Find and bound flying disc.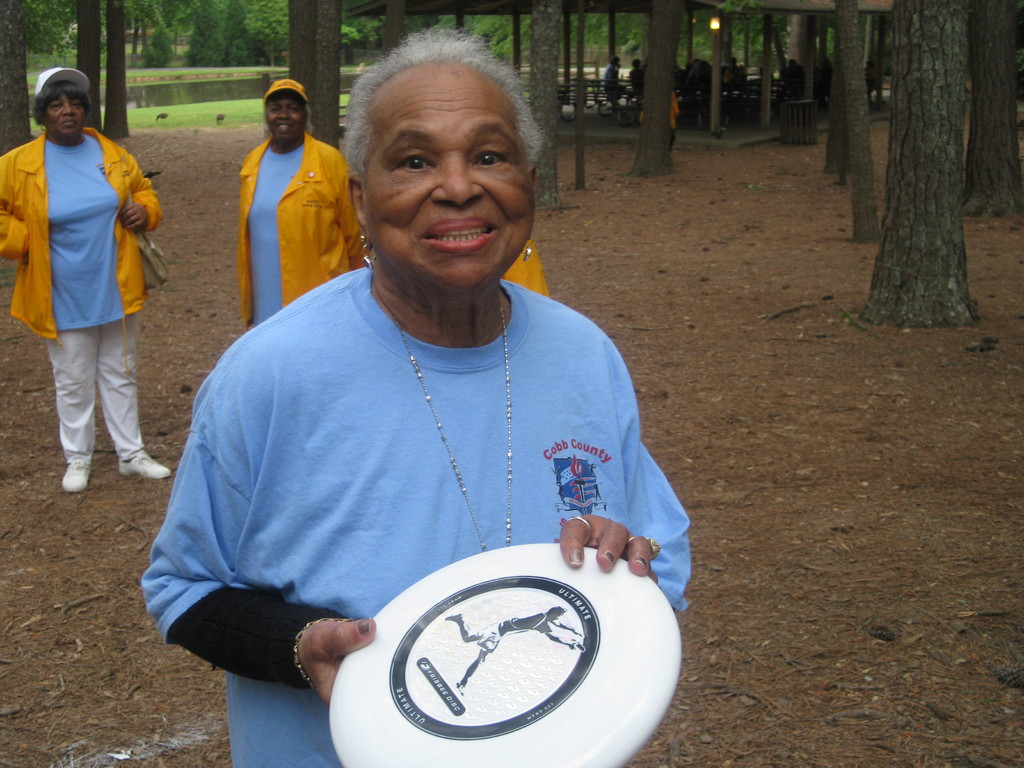
Bound: <box>328,545,684,767</box>.
